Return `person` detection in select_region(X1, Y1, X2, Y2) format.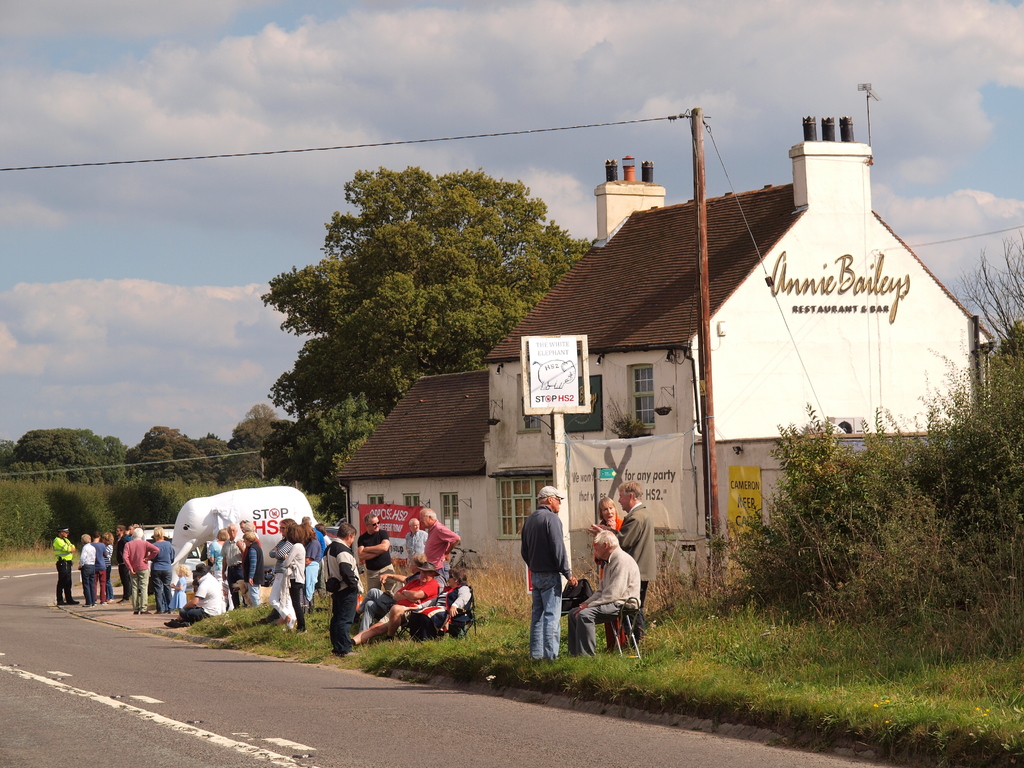
select_region(150, 523, 175, 614).
